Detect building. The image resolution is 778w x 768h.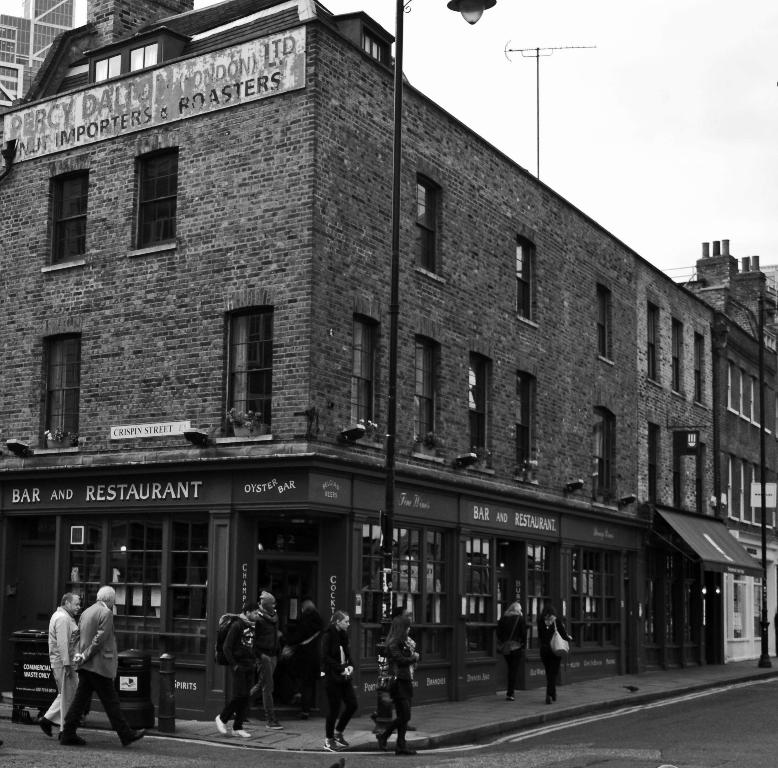
bbox(0, 0, 75, 114).
